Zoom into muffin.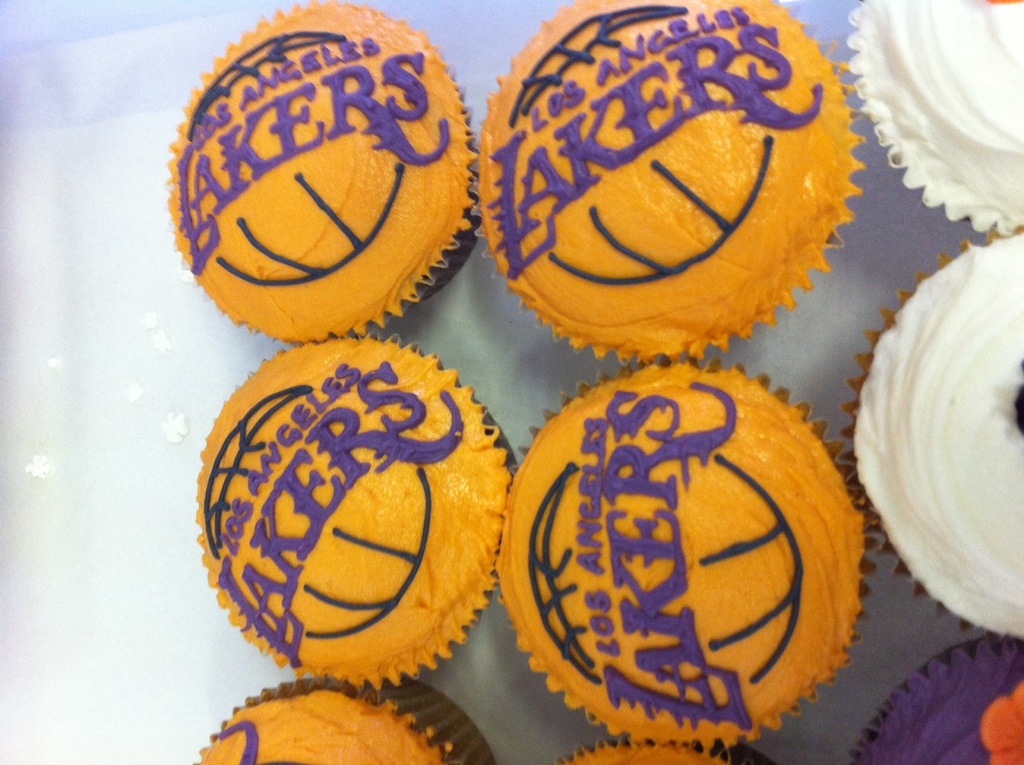
Zoom target: {"x1": 841, "y1": 1, "x2": 1023, "y2": 239}.
